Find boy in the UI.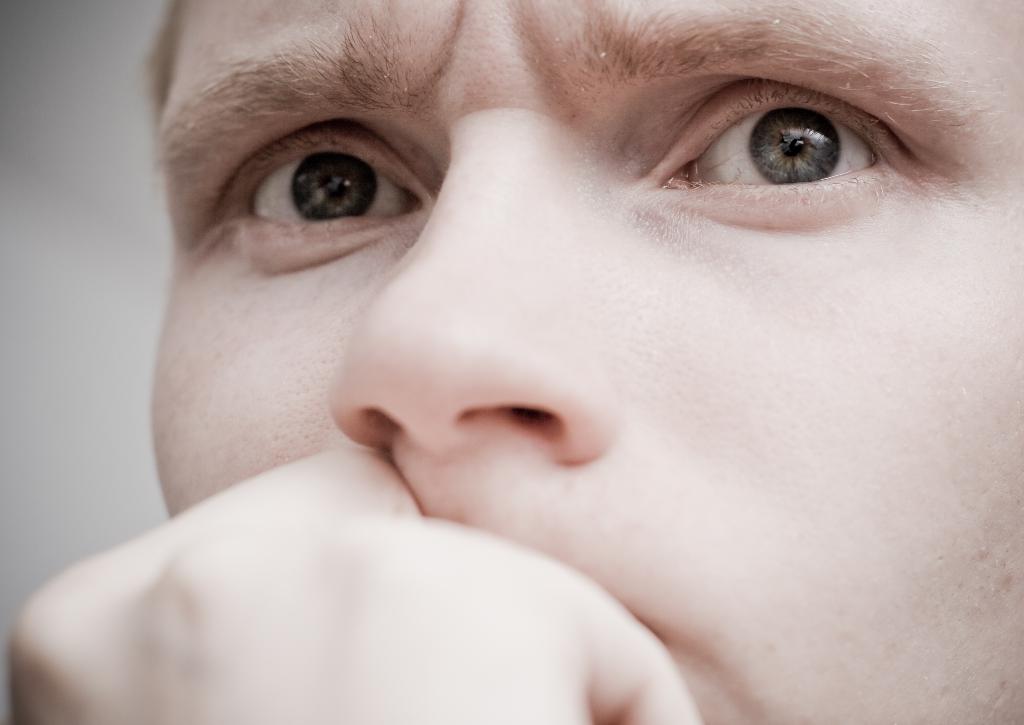
UI element at <box>0,0,1023,724</box>.
